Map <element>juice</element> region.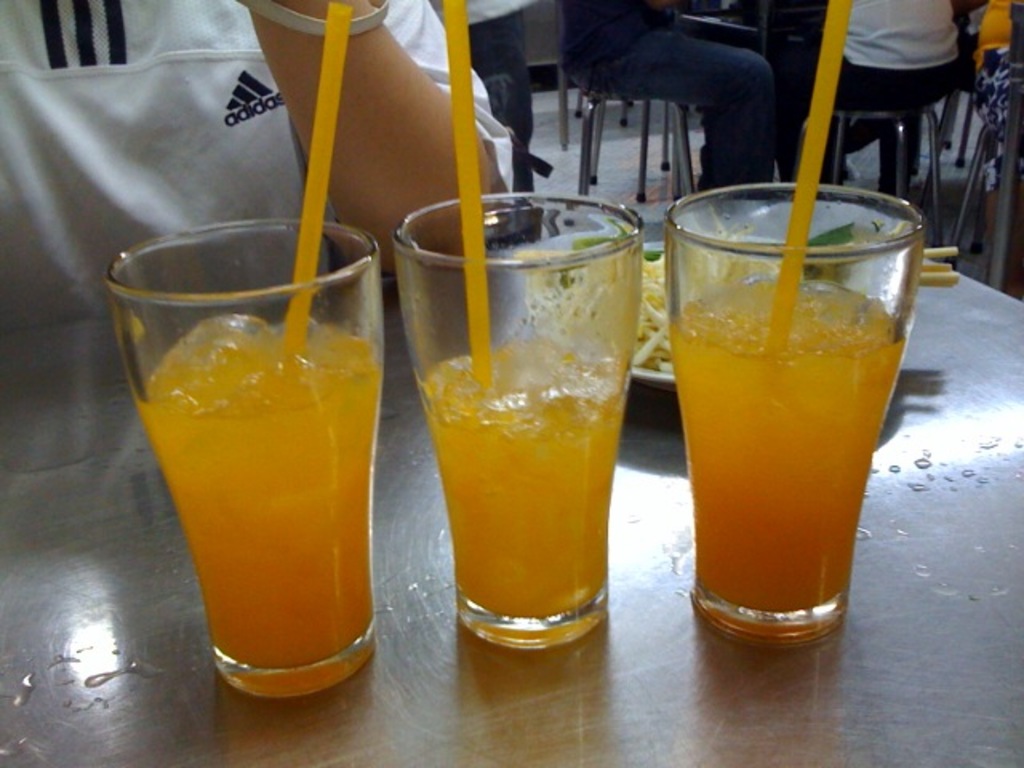
Mapped to 667 282 910 608.
